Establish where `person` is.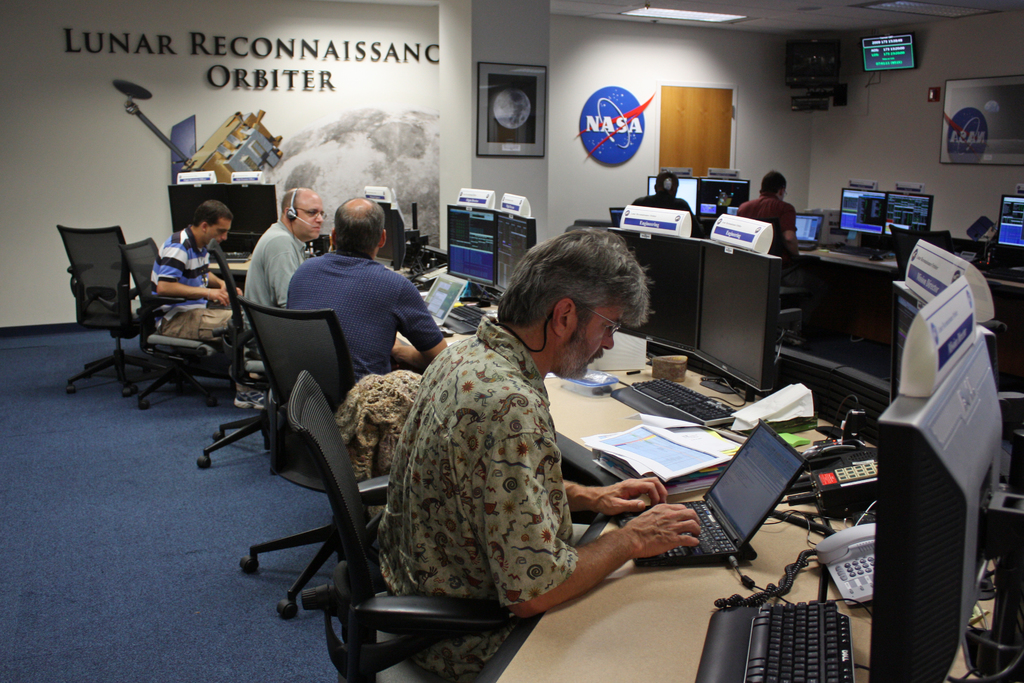
Established at bbox=(730, 169, 799, 261).
